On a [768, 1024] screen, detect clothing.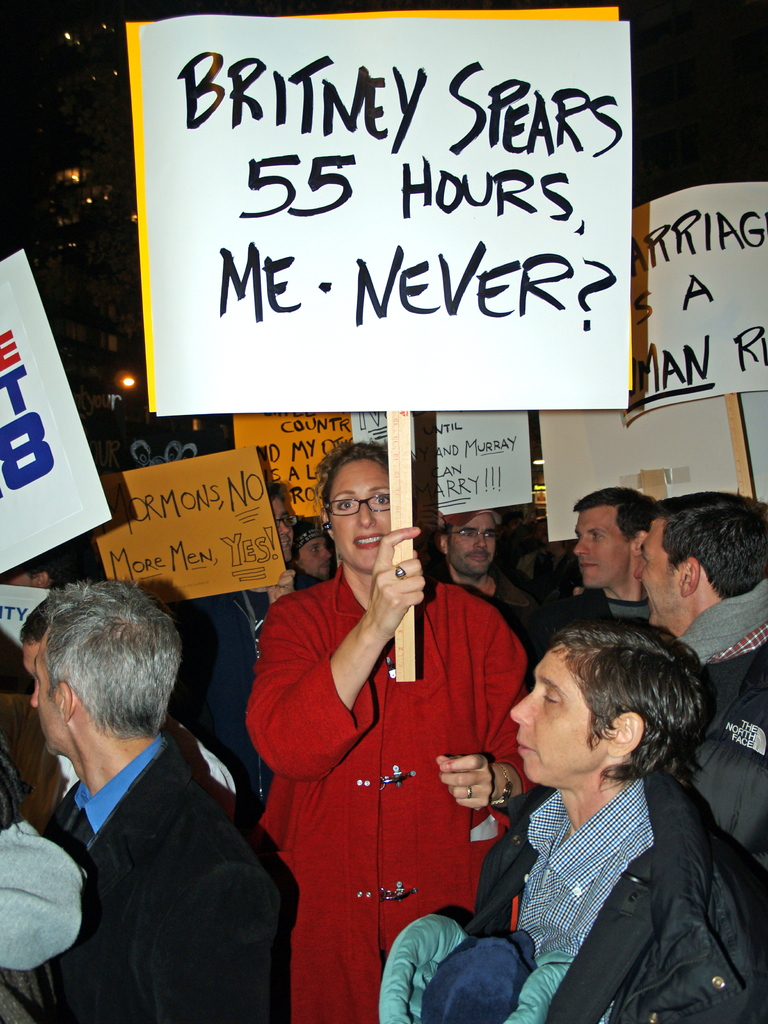
250, 547, 527, 1021.
